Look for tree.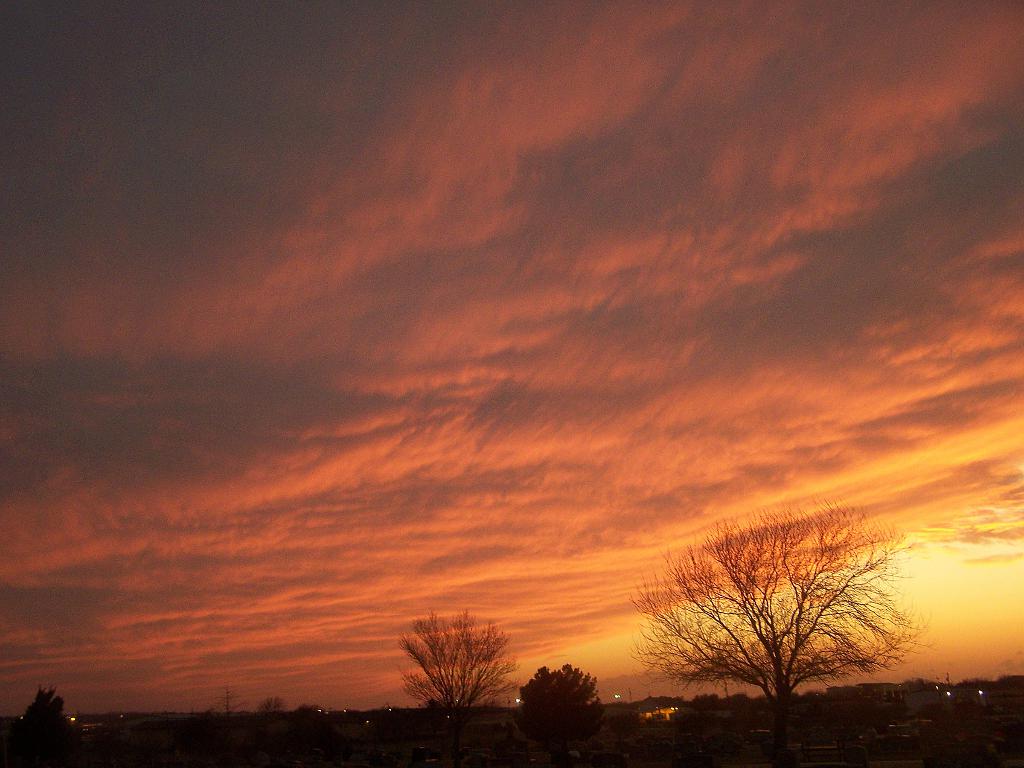
Found: pyautogui.locateOnScreen(507, 667, 607, 757).
